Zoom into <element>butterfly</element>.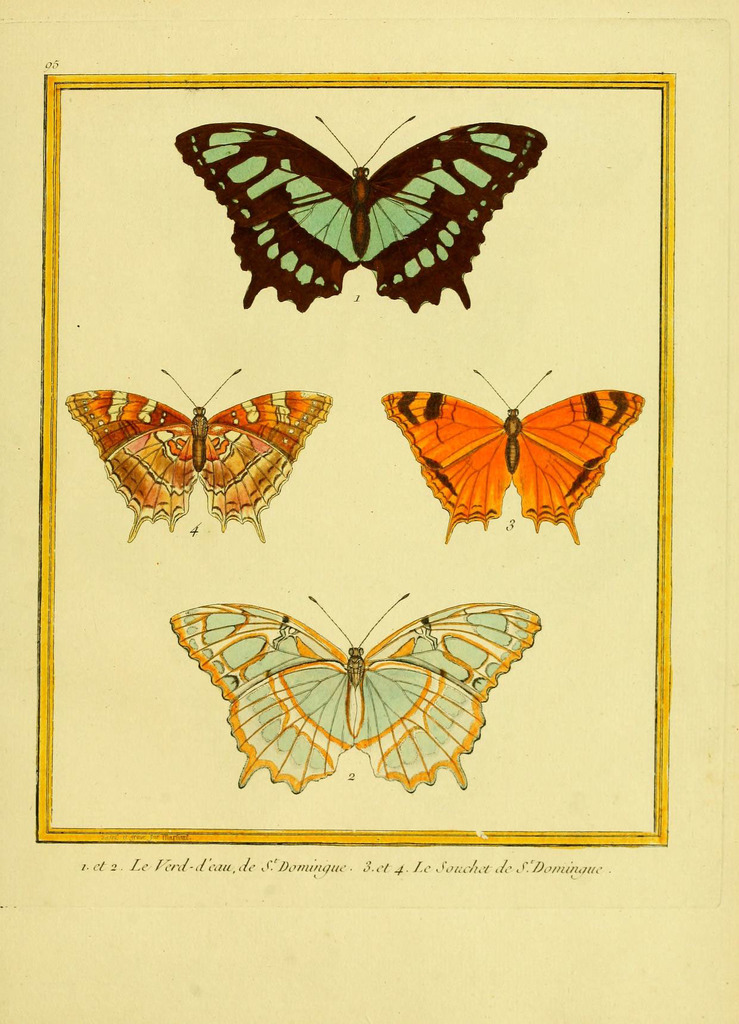
Zoom target: <bbox>170, 106, 554, 317</bbox>.
